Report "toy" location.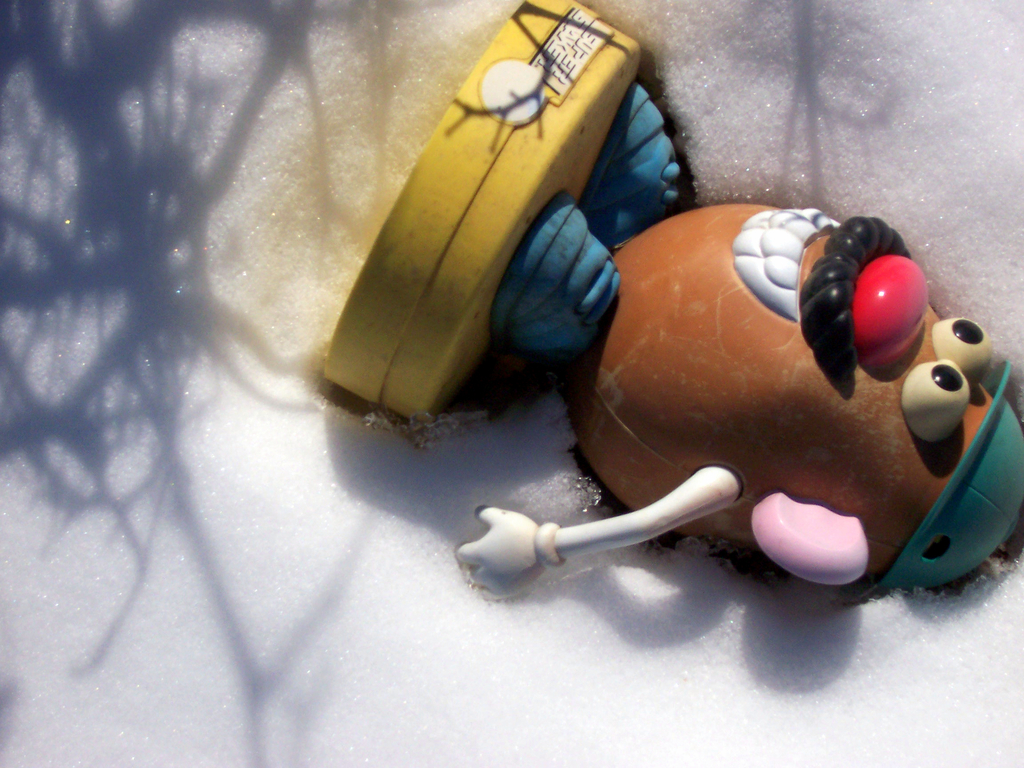
Report: 277/13/1006/605.
